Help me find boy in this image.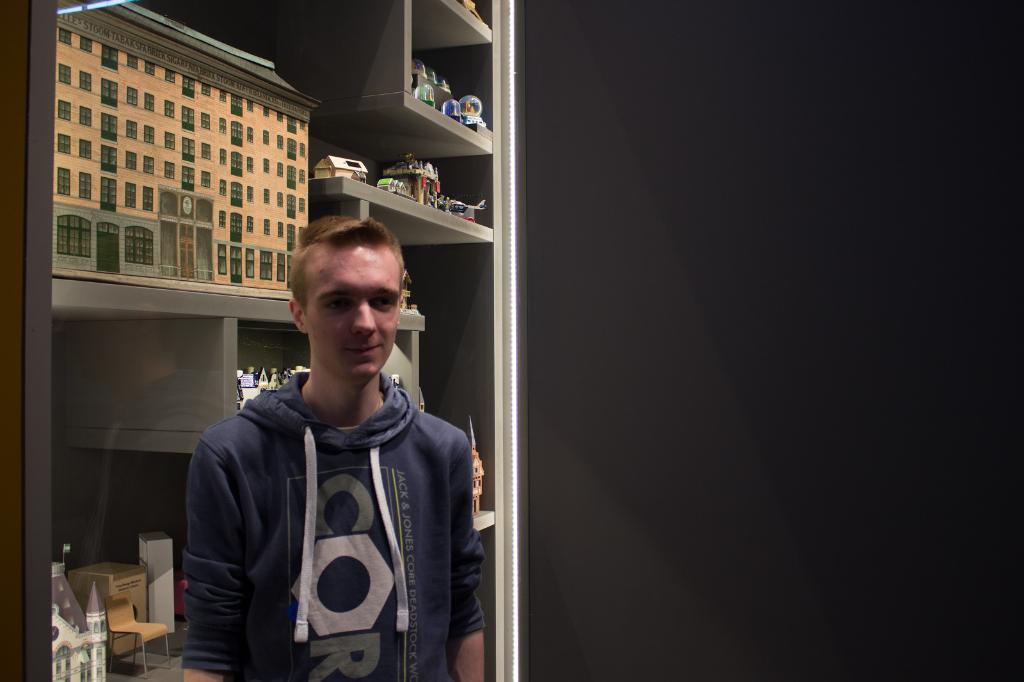
Found it: <box>182,215,487,681</box>.
